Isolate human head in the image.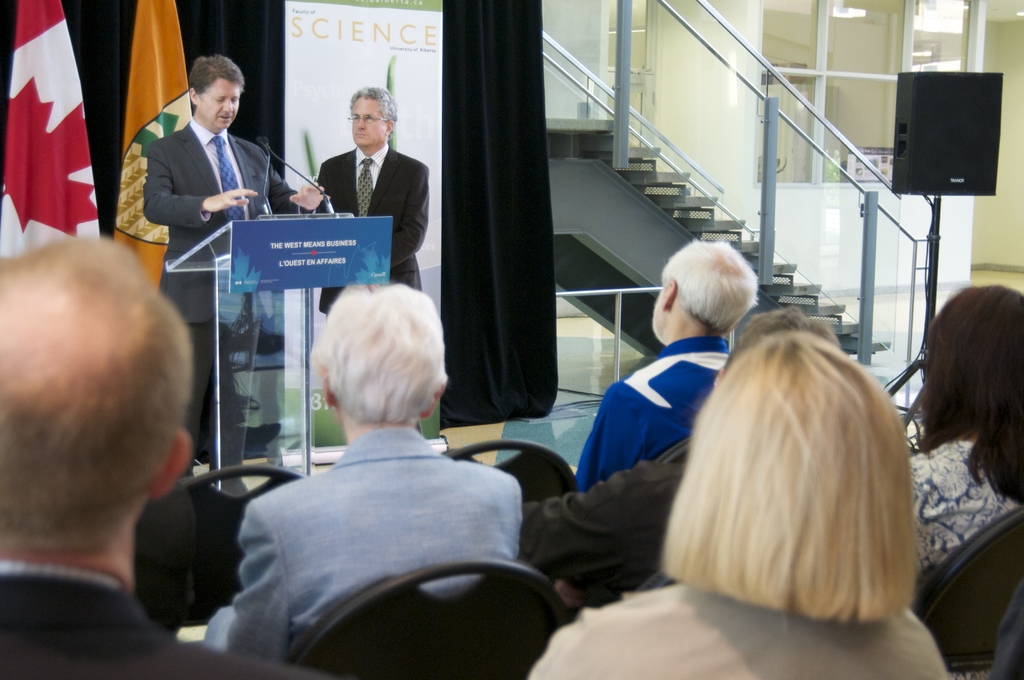
Isolated region: <region>190, 54, 246, 129</region>.
